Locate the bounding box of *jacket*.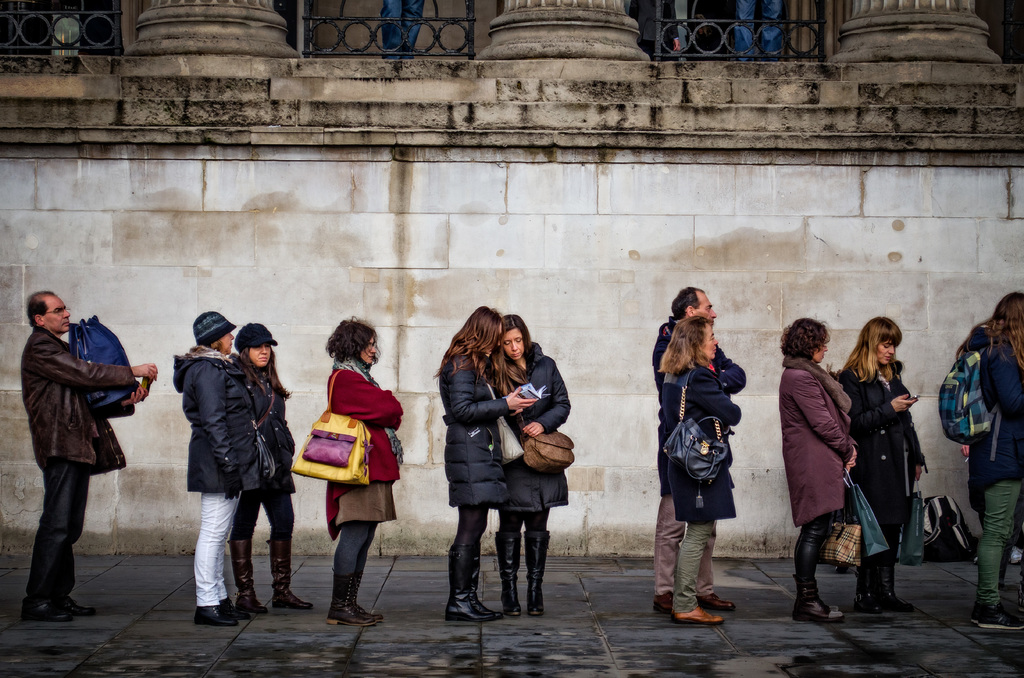
Bounding box: 963, 339, 1021, 488.
